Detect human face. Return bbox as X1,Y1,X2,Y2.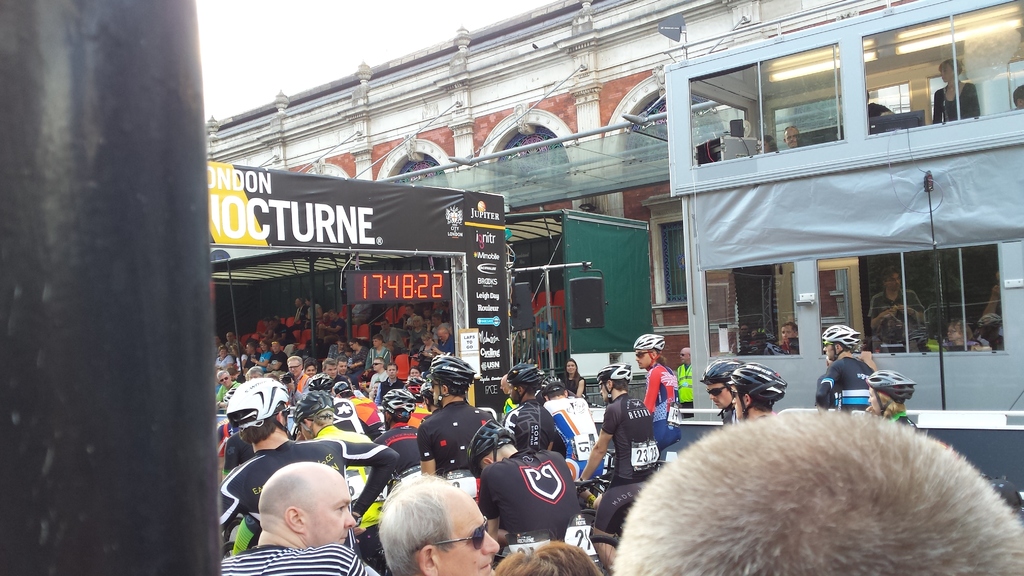
886,272,902,289.
